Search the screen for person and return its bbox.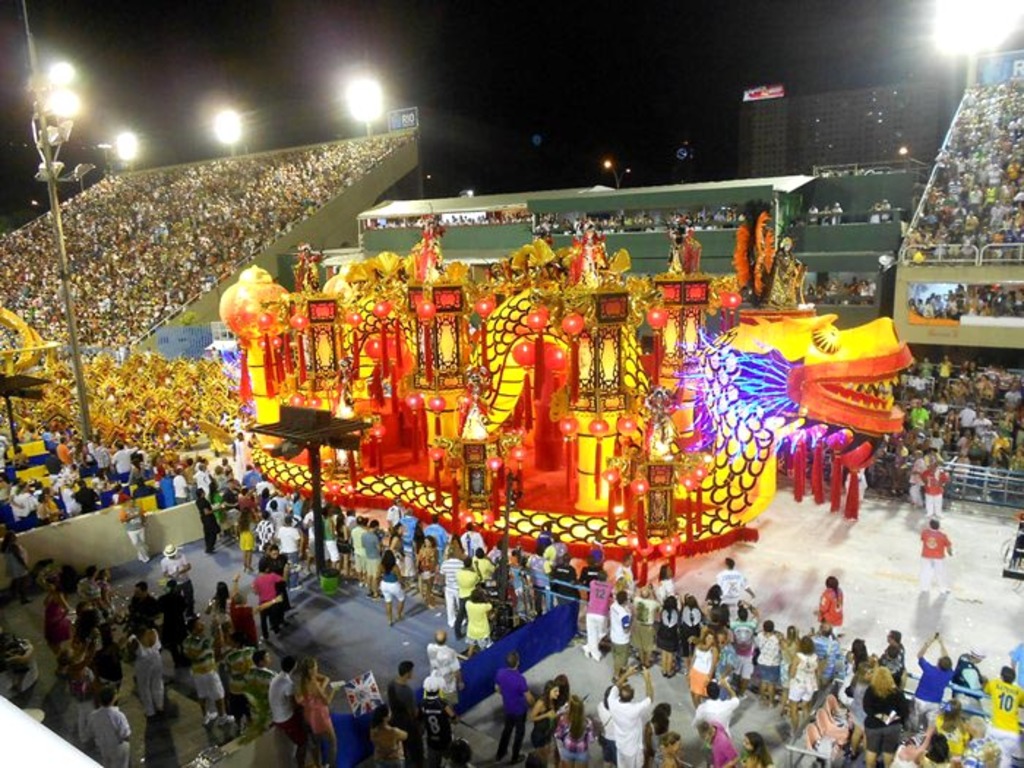
Found: crop(247, 556, 287, 636).
